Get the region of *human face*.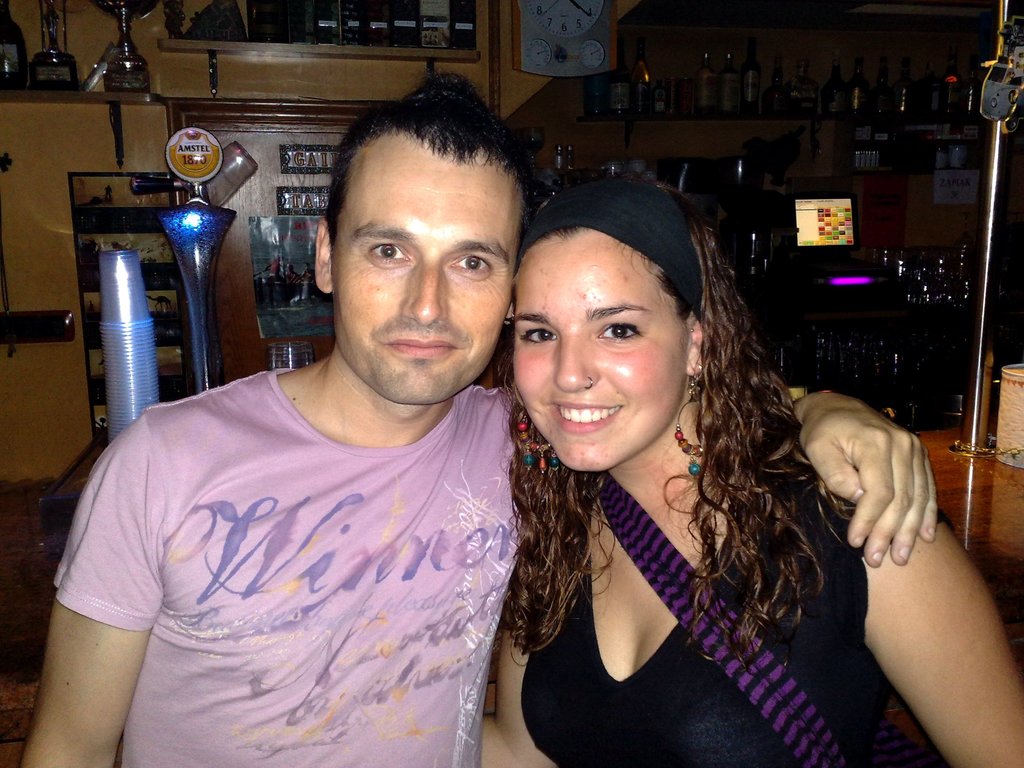
select_region(513, 226, 687, 475).
